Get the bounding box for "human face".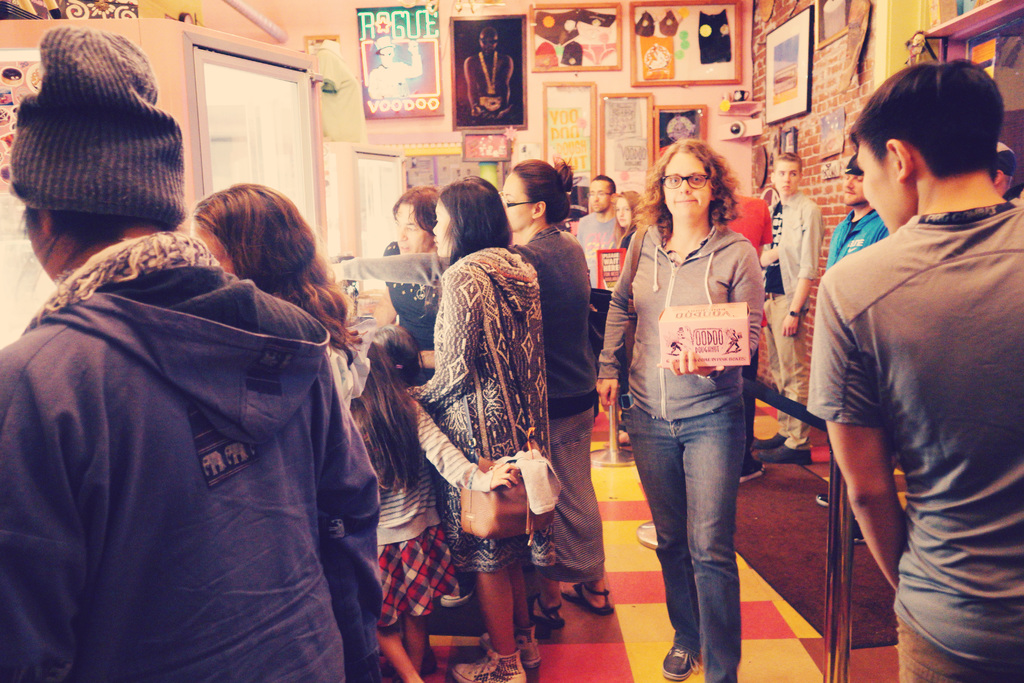
Rect(860, 140, 893, 234).
